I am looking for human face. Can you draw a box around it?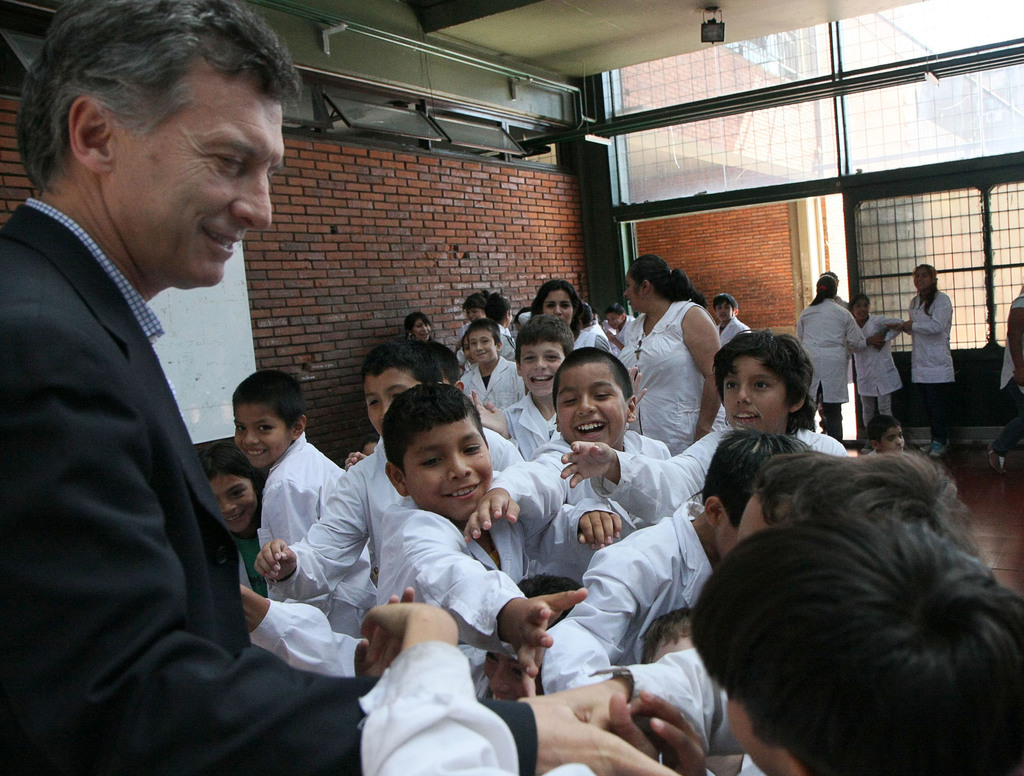
Sure, the bounding box is (218,480,260,529).
